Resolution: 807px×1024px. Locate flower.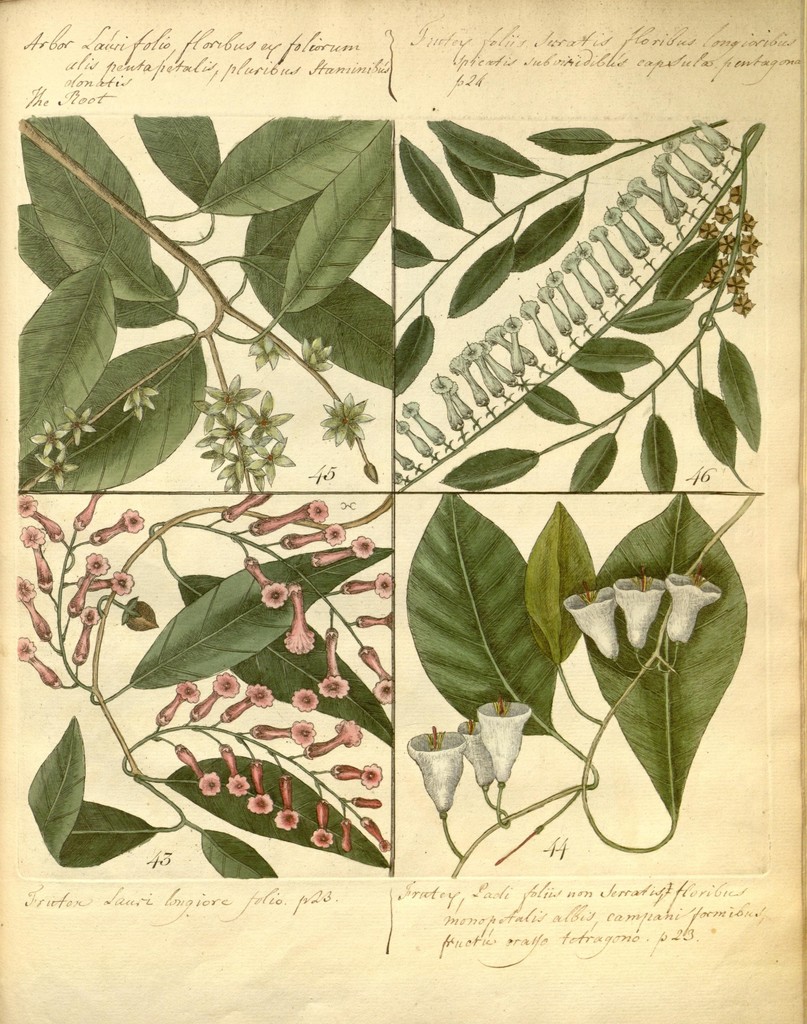
box(362, 813, 387, 848).
